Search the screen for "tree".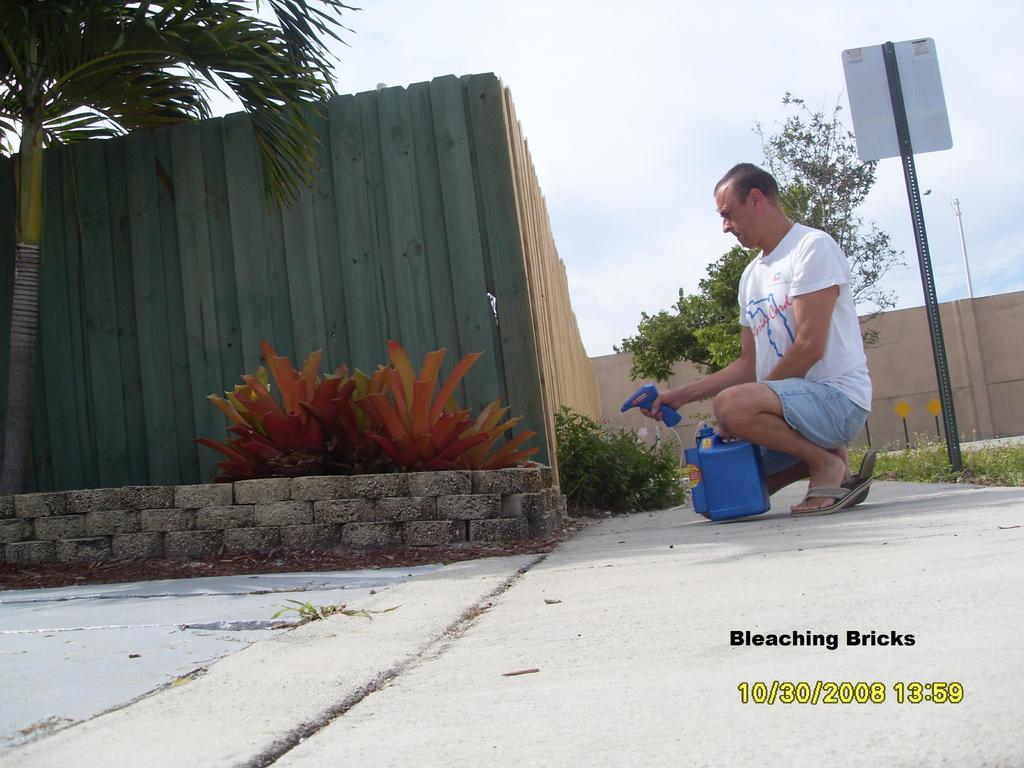
Found at 613,88,912,387.
